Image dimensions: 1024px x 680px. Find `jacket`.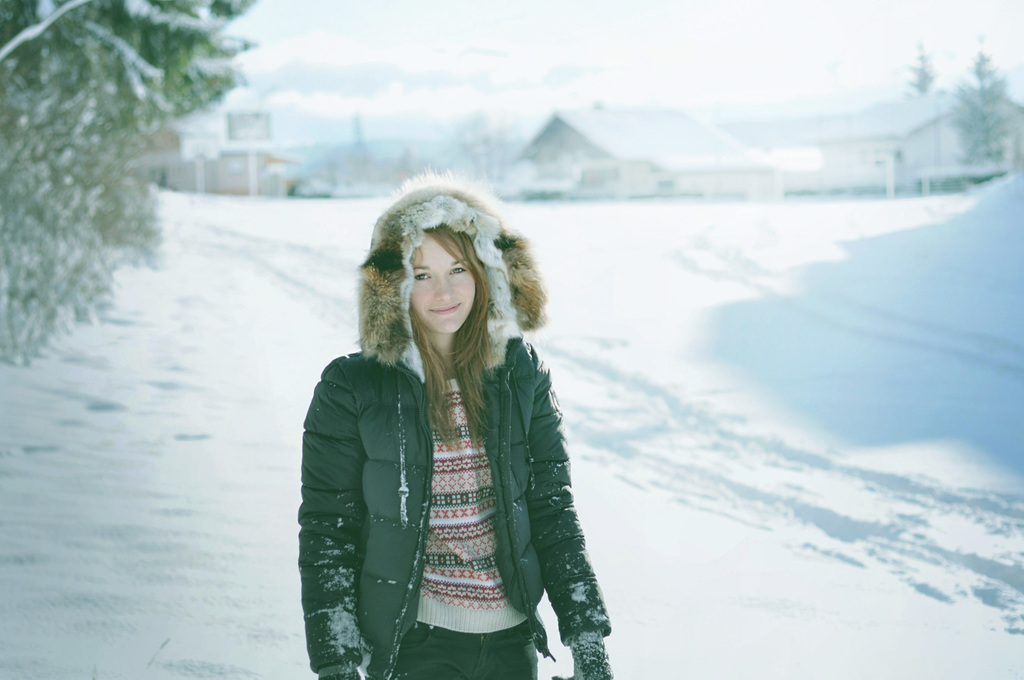
region(290, 184, 614, 658).
